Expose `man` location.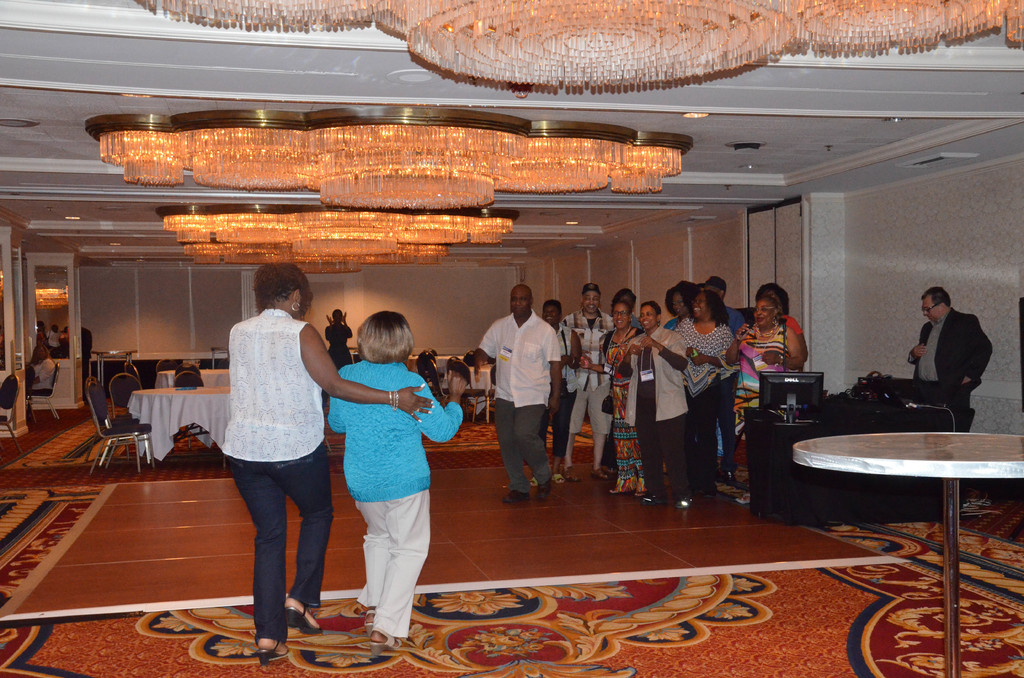
Exposed at BBox(905, 283, 996, 421).
